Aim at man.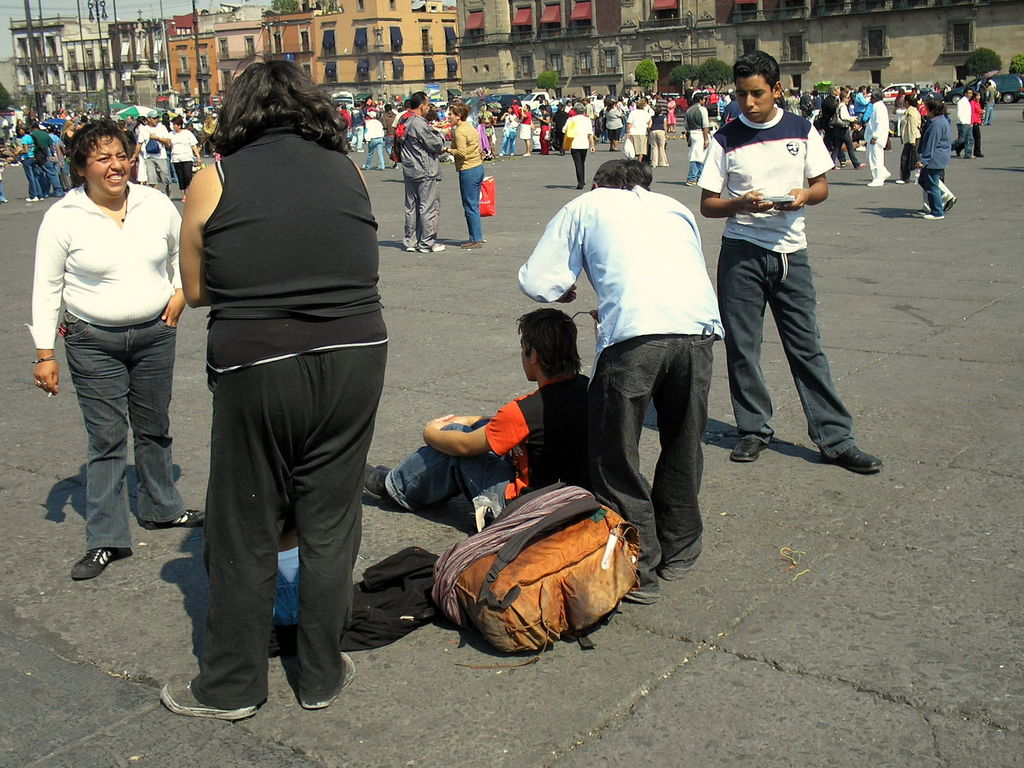
Aimed at bbox=(952, 85, 973, 159).
